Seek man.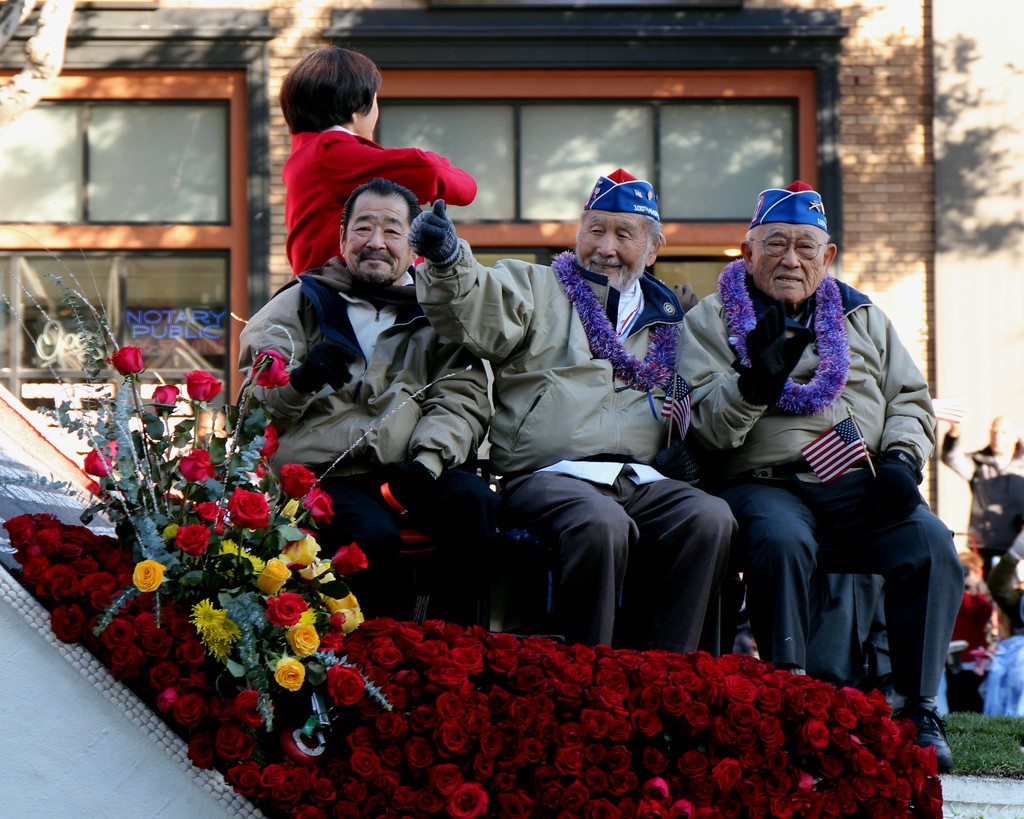
bbox=(663, 170, 941, 737).
